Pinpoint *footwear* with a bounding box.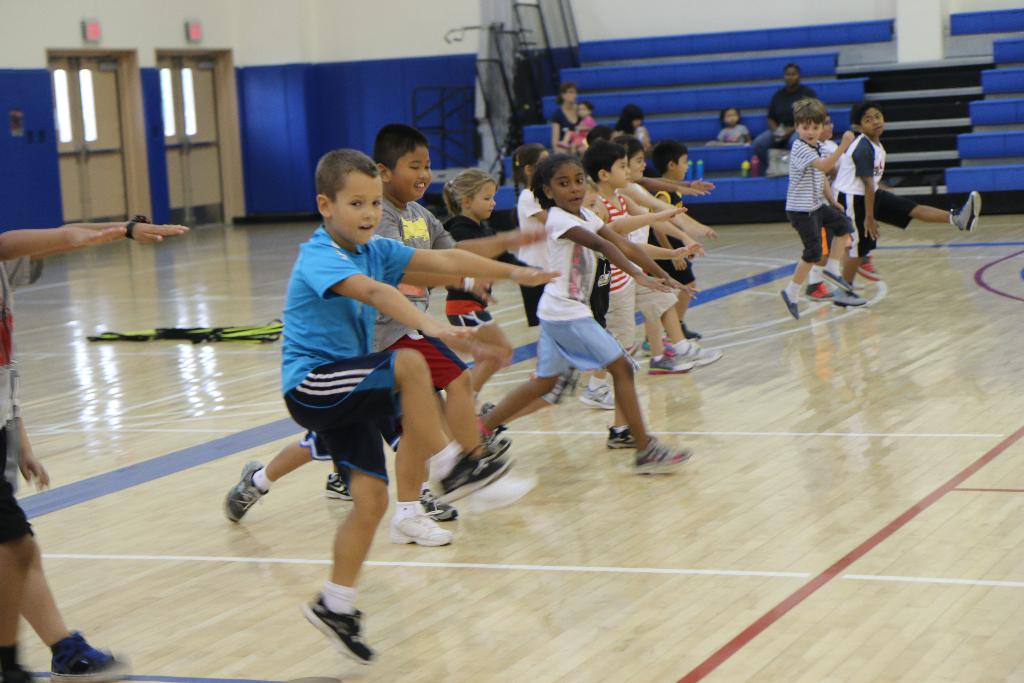
left=781, top=288, right=800, bottom=321.
